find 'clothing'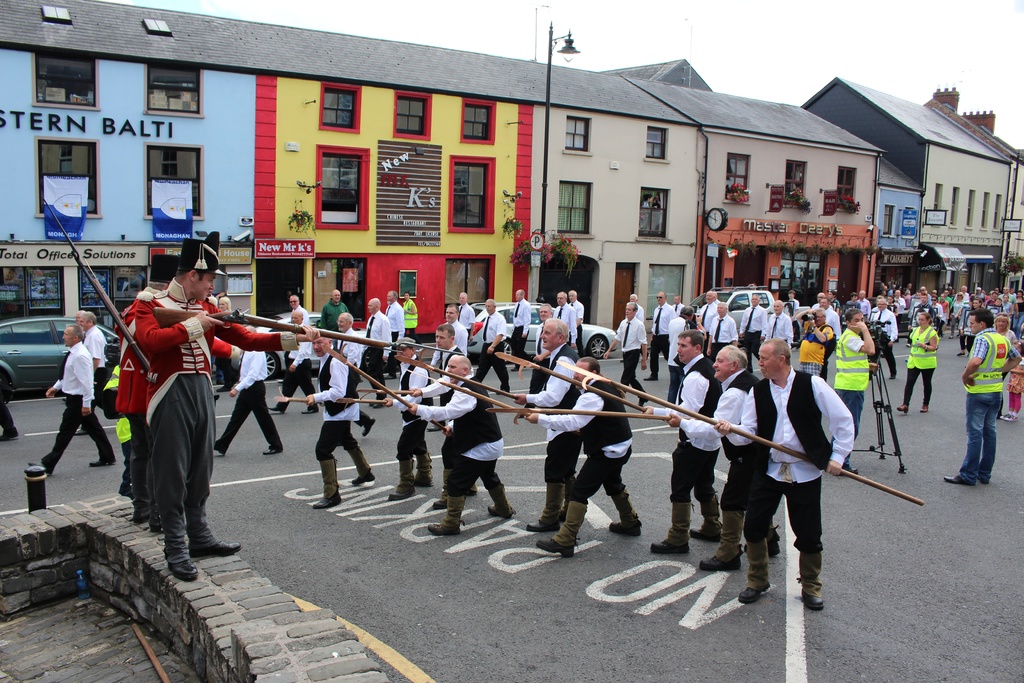
(672, 350, 721, 500)
